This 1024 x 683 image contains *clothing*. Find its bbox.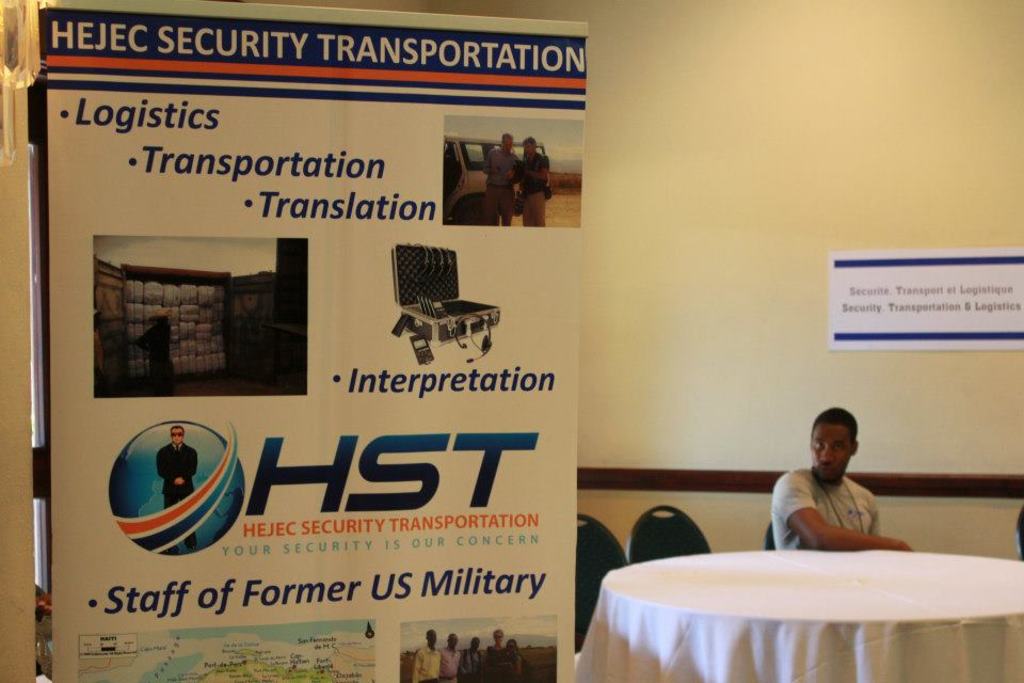
140:317:172:393.
